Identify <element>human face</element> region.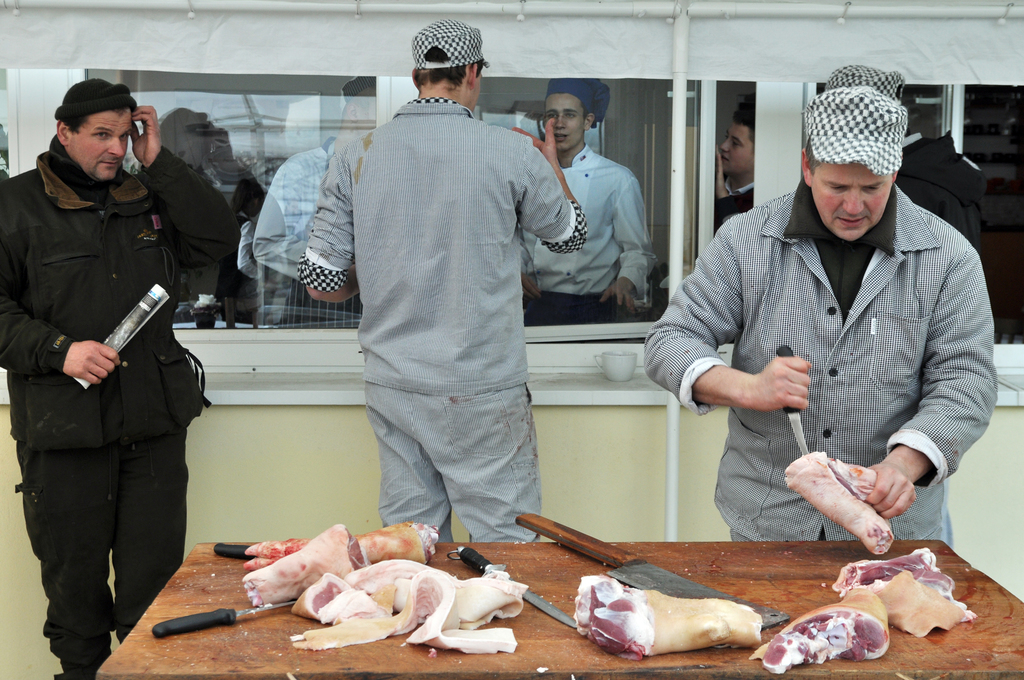
Region: x1=812, y1=161, x2=893, y2=244.
